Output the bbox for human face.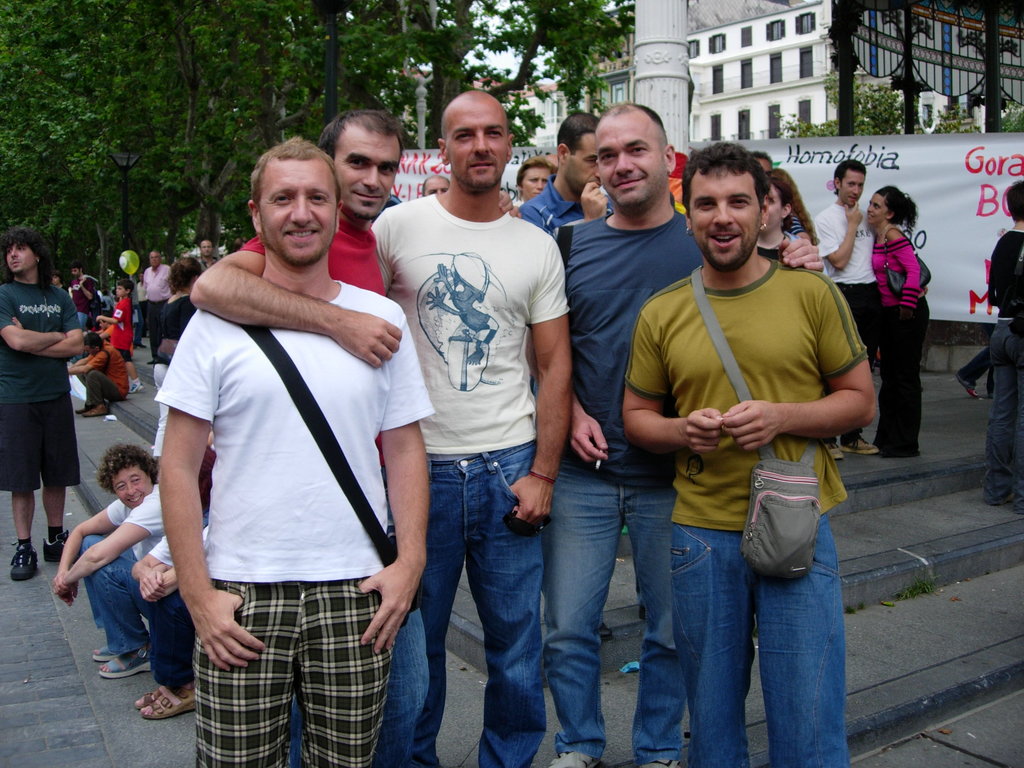
locate(560, 130, 604, 196).
